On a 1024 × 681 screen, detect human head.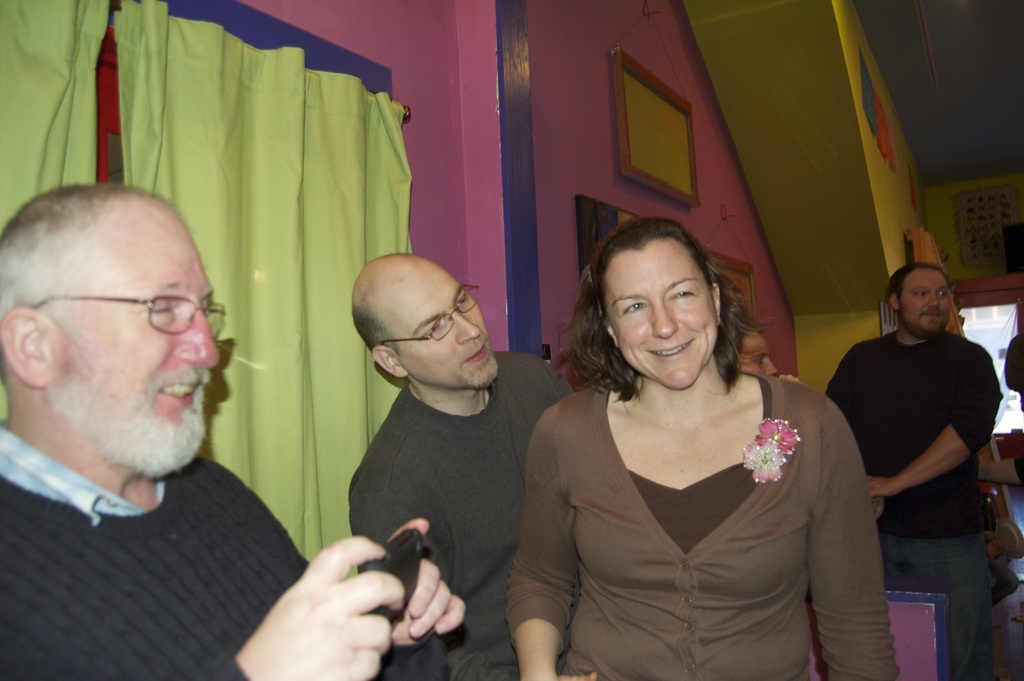
x1=886, y1=261, x2=954, y2=336.
